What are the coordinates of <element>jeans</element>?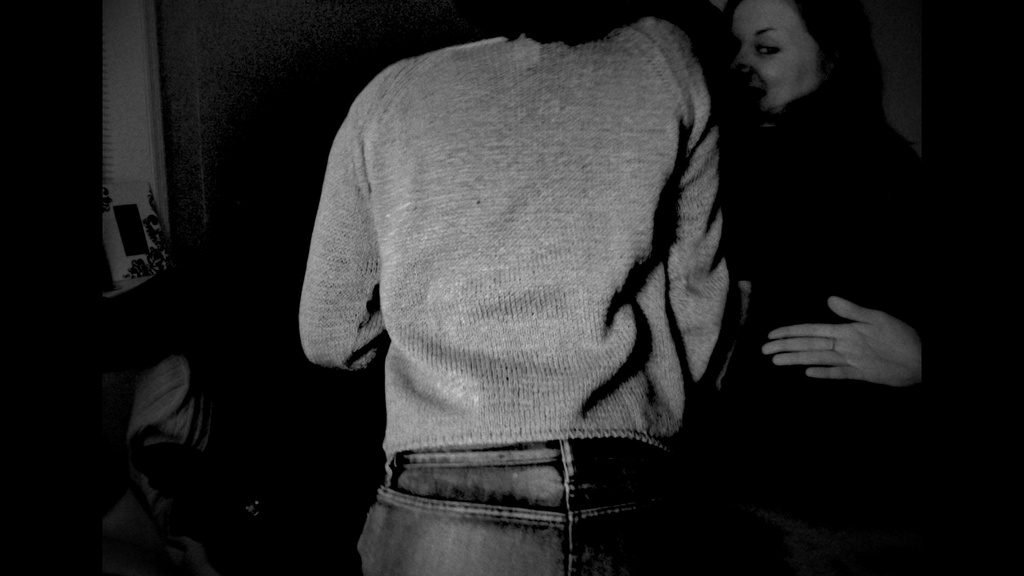
317/414/799/575.
